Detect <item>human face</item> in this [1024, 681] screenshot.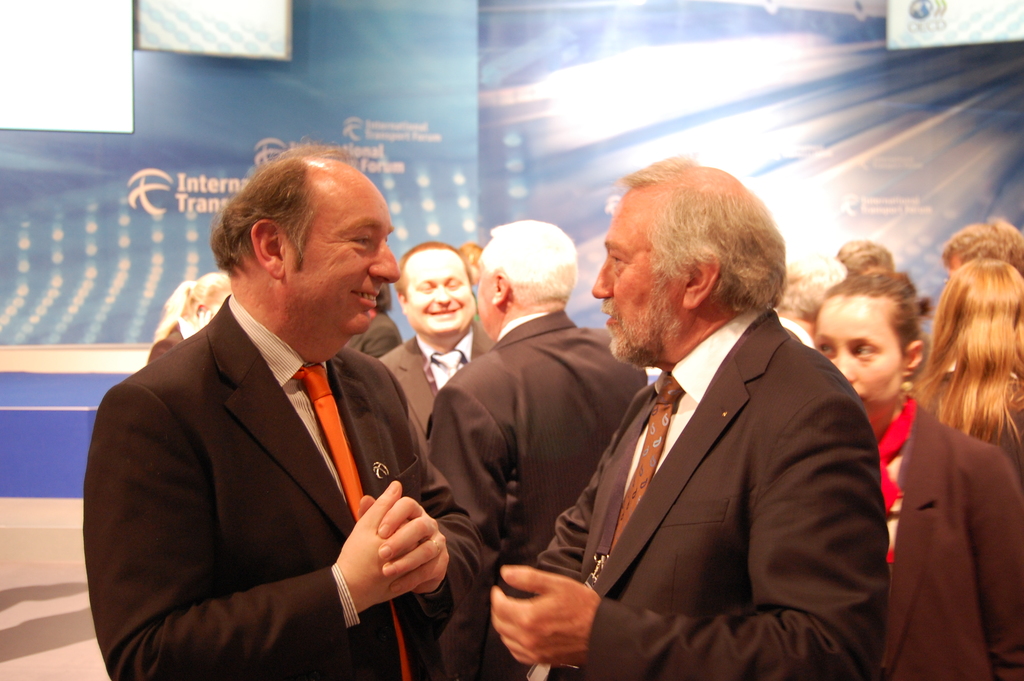
Detection: l=403, t=251, r=476, b=338.
